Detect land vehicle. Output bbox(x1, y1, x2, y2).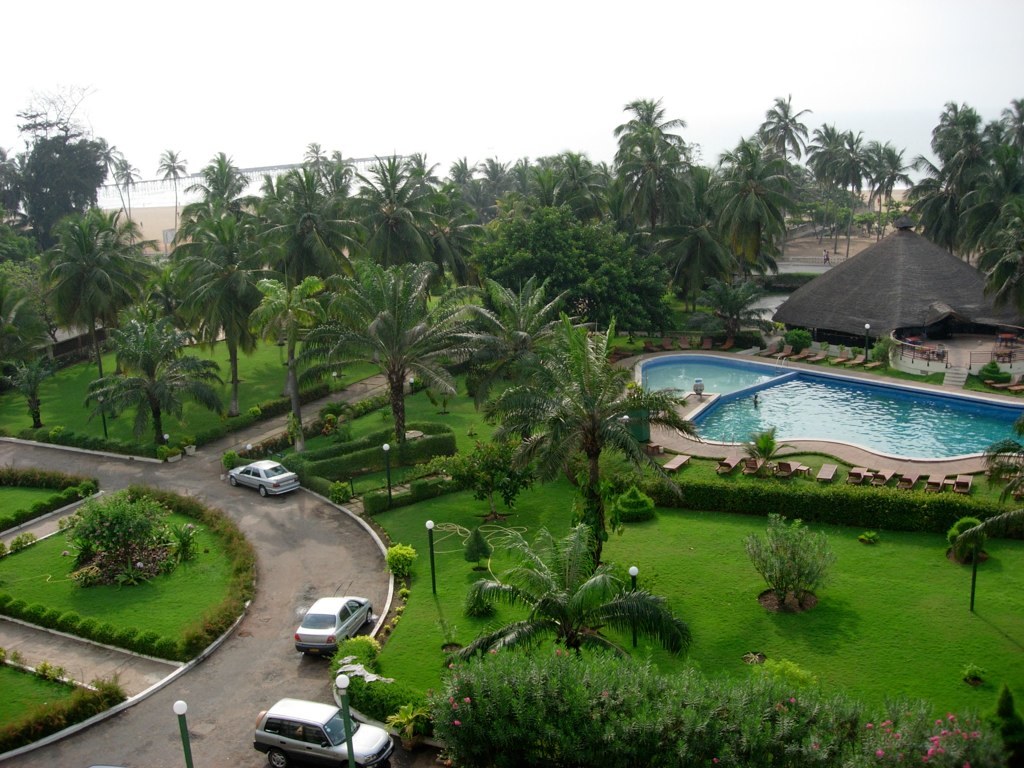
bbox(228, 460, 304, 498).
